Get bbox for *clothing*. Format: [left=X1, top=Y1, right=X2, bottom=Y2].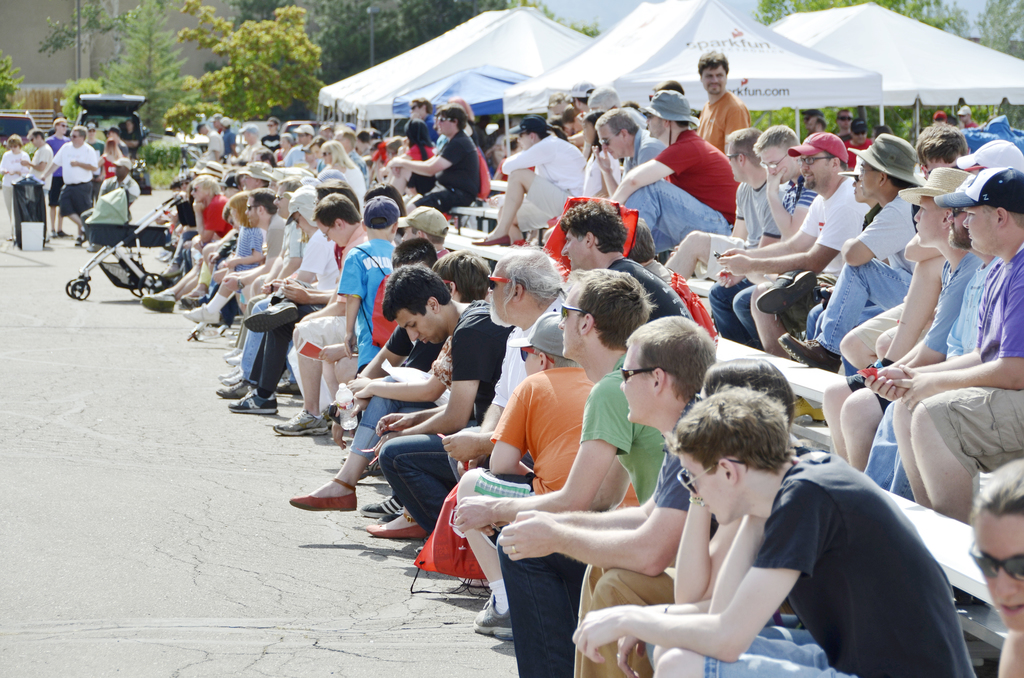
[left=856, top=255, right=1011, bottom=507].
